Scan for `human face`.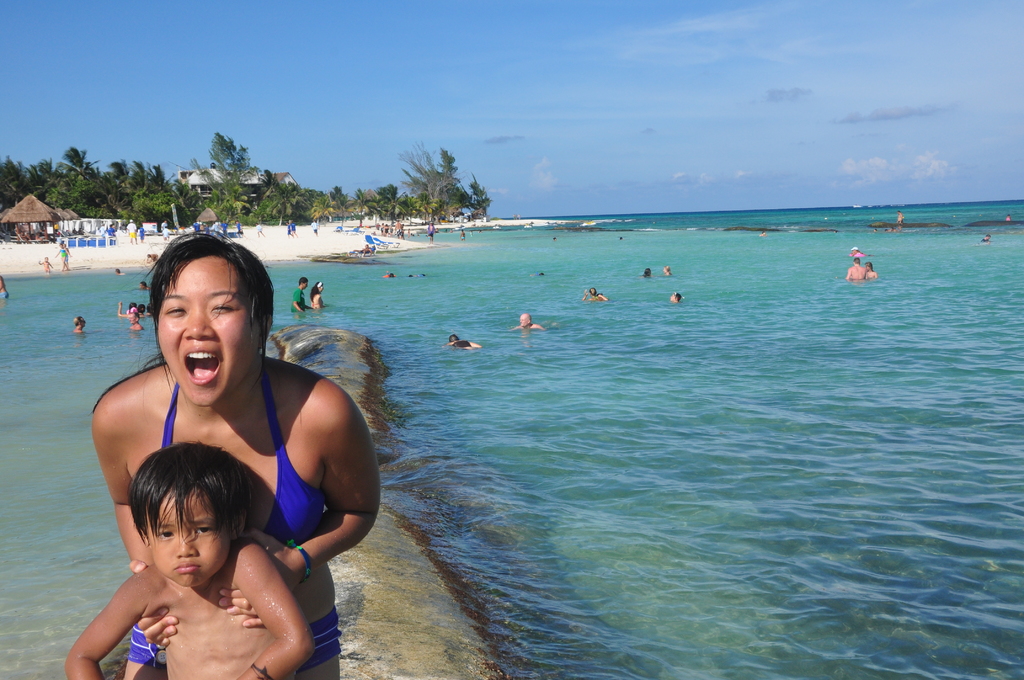
Scan result: (144,490,235,592).
